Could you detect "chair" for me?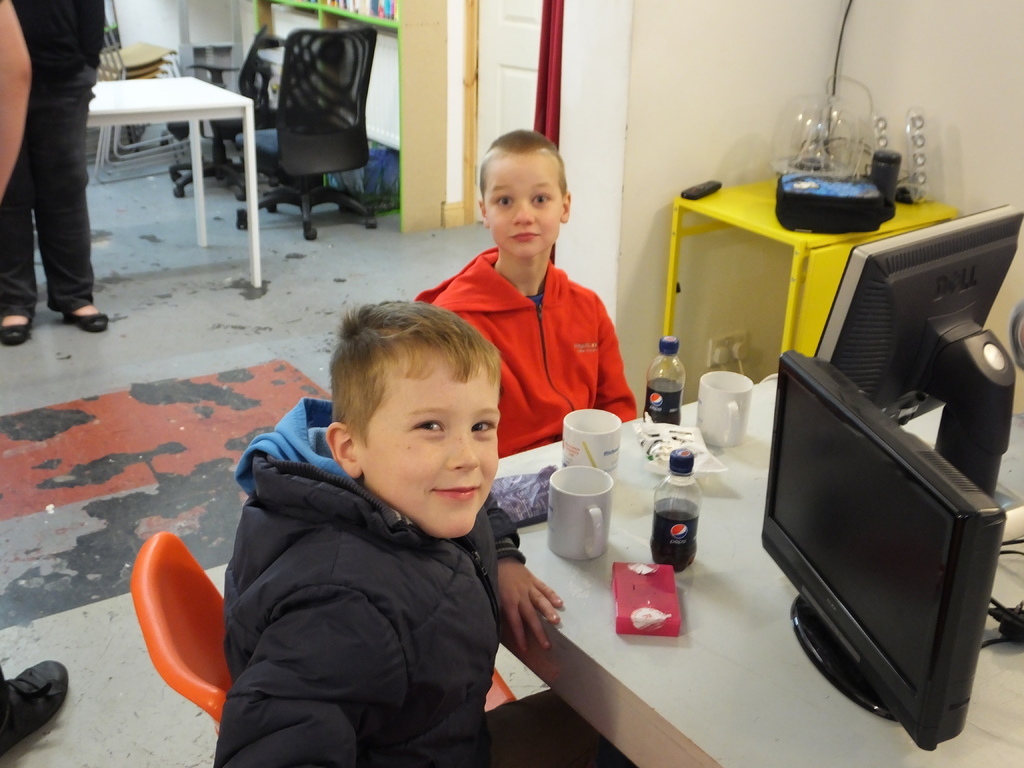
Detection result: (125, 533, 515, 724).
